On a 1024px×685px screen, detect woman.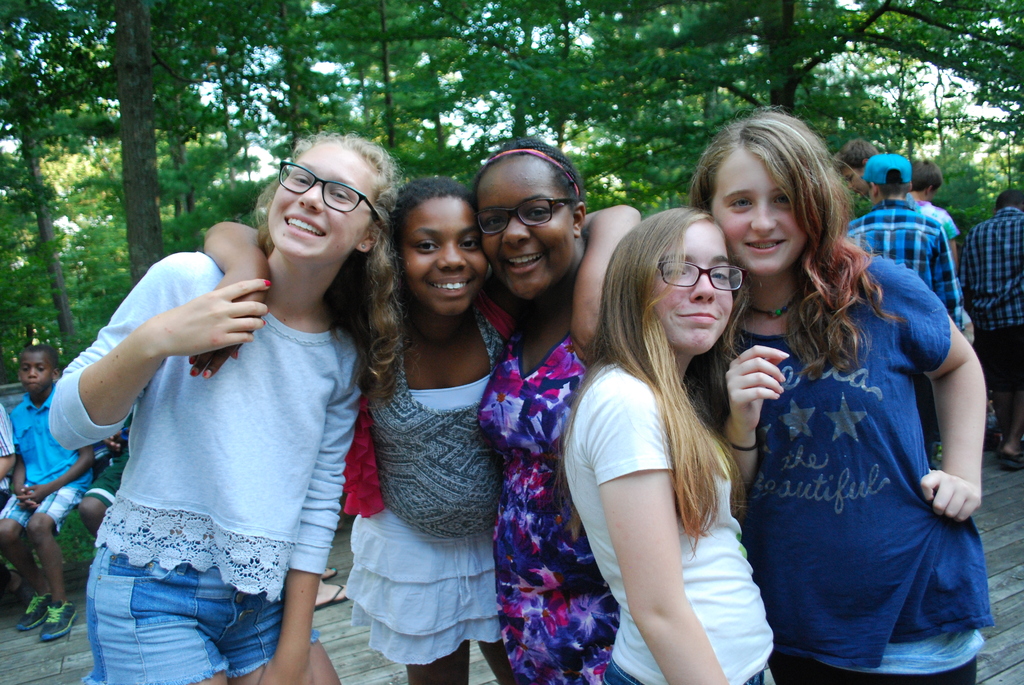
<bbox>688, 107, 984, 684</bbox>.
